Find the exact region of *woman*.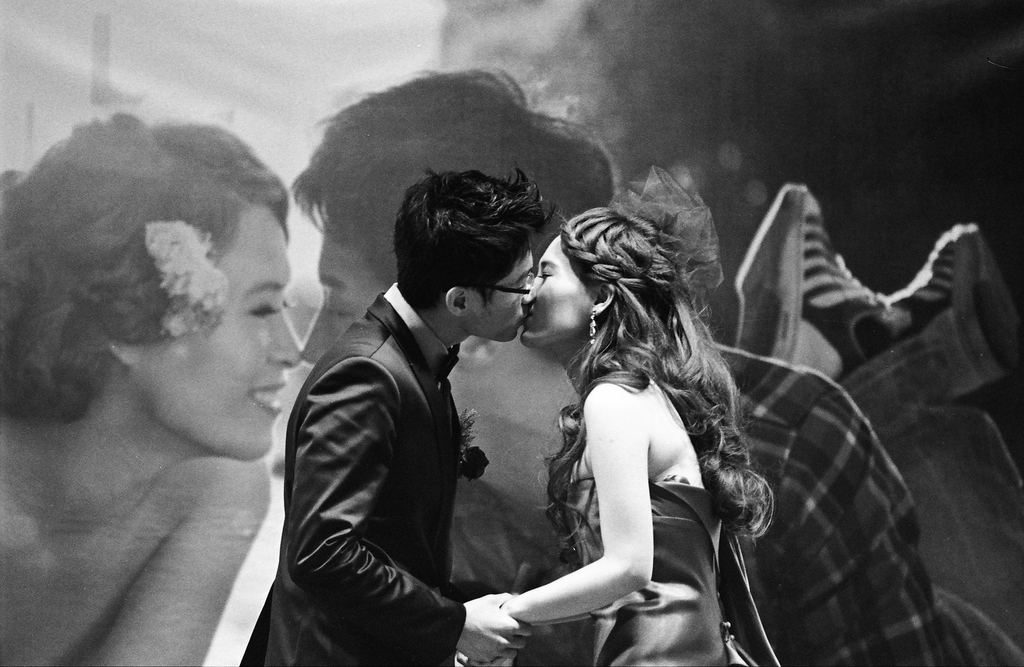
Exact region: 470:197:762:666.
